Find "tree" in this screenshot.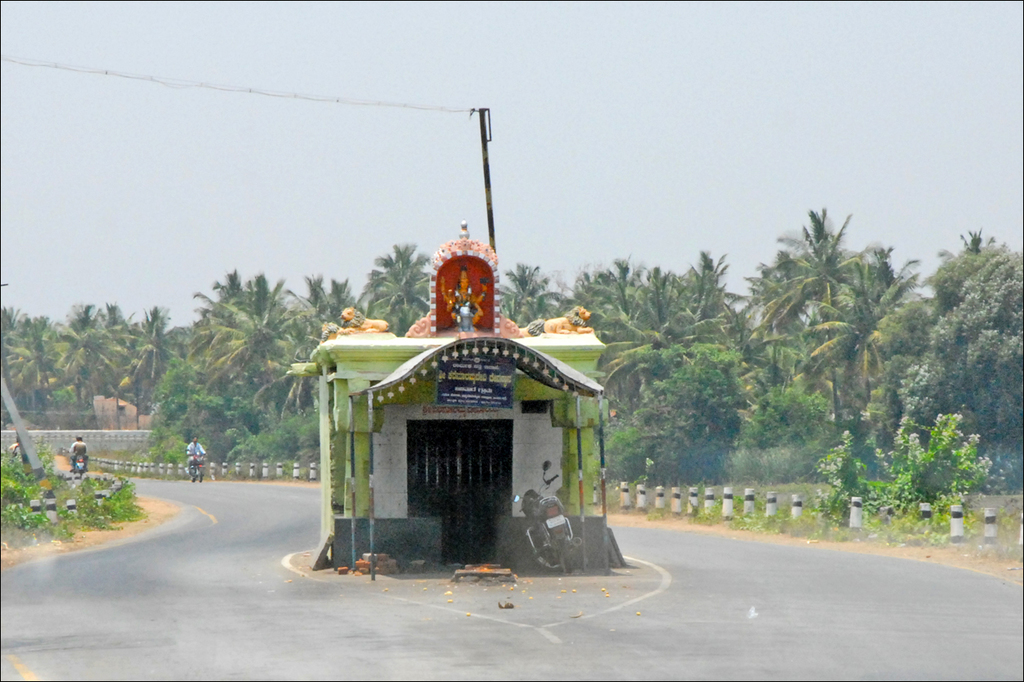
The bounding box for "tree" is detection(0, 236, 432, 463).
